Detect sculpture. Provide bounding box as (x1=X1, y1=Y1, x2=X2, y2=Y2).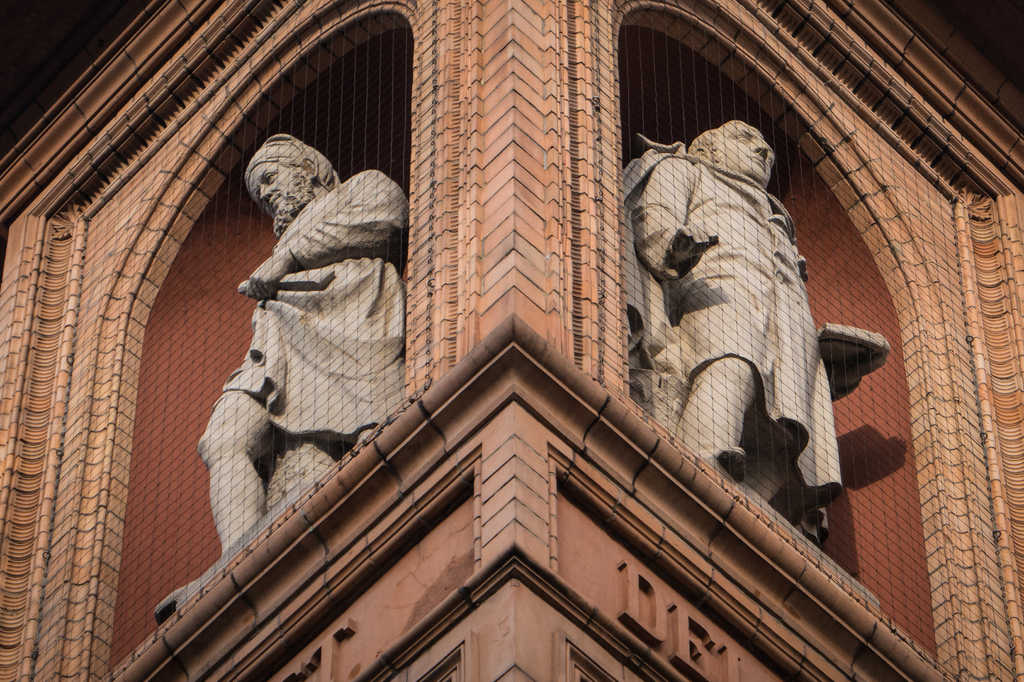
(x1=623, y1=117, x2=889, y2=547).
